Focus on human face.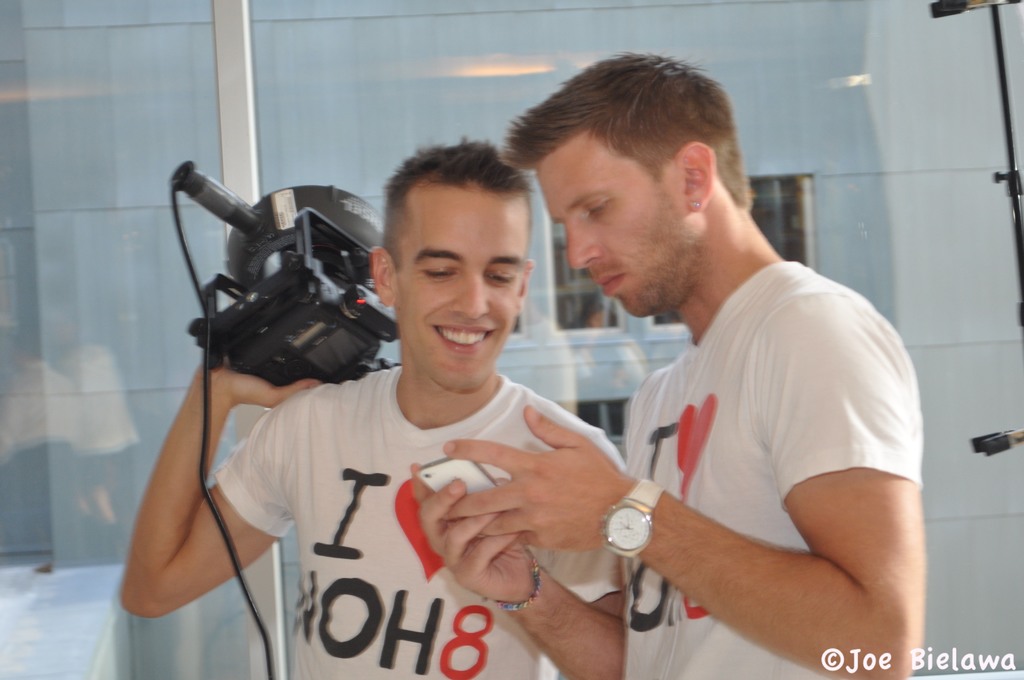
Focused at region(543, 127, 652, 282).
